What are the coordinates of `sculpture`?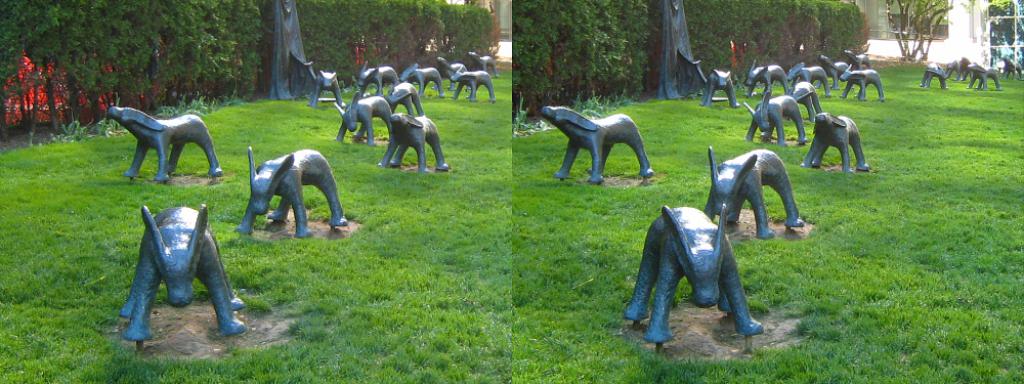
(x1=400, y1=61, x2=446, y2=102).
